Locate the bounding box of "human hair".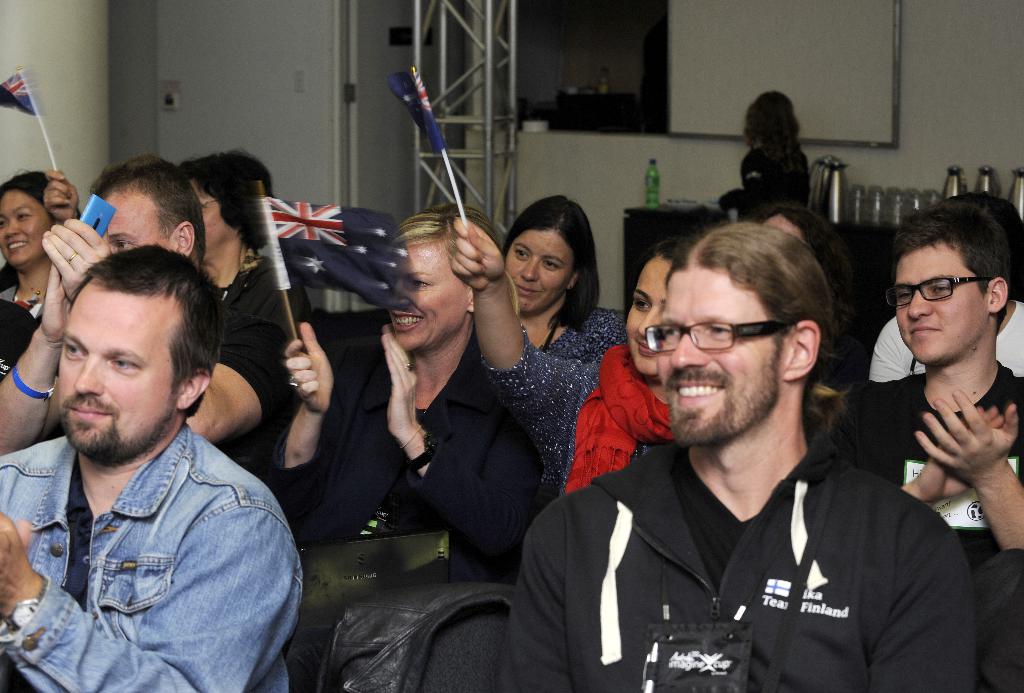
Bounding box: bbox(61, 243, 225, 420).
